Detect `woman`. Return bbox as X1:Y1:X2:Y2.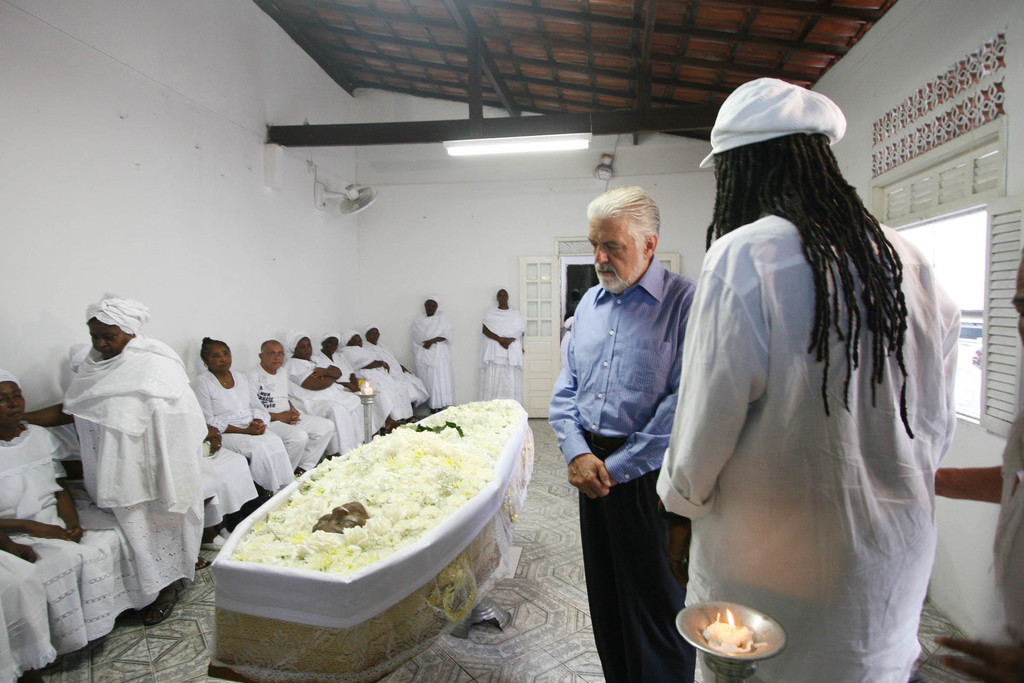
189:338:295:495.
